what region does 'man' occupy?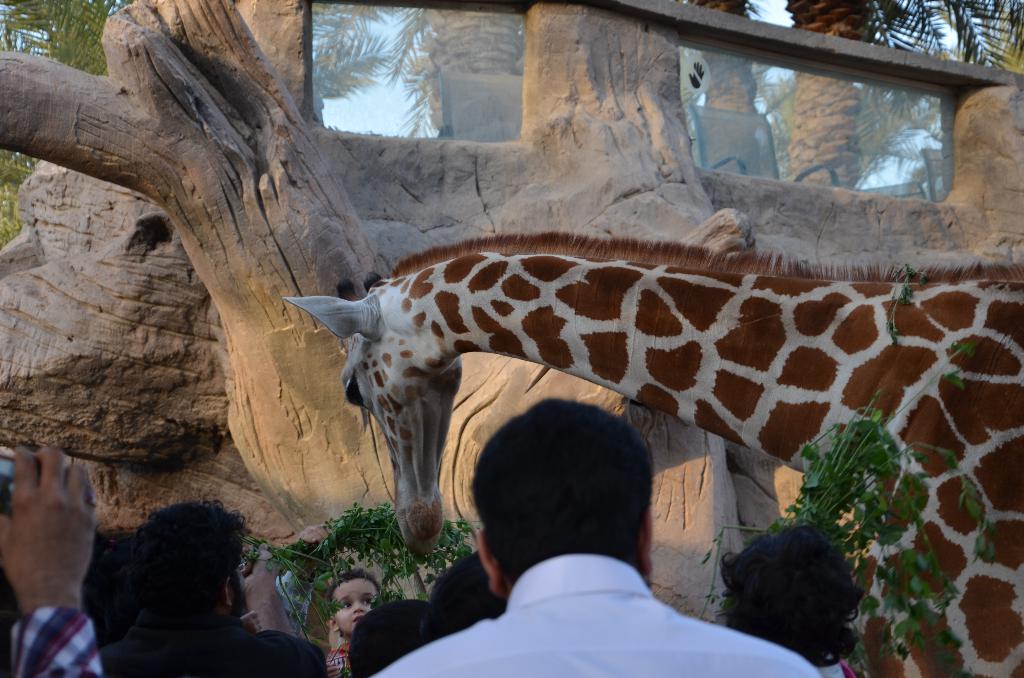
[x1=93, y1=492, x2=330, y2=677].
